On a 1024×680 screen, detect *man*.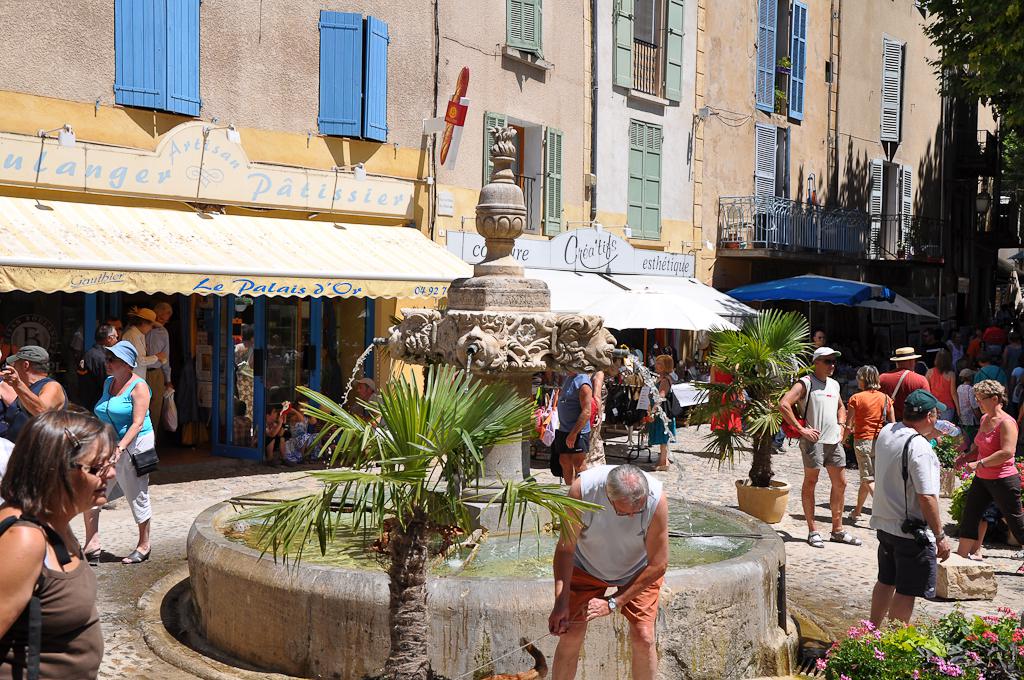
(780,345,863,545).
